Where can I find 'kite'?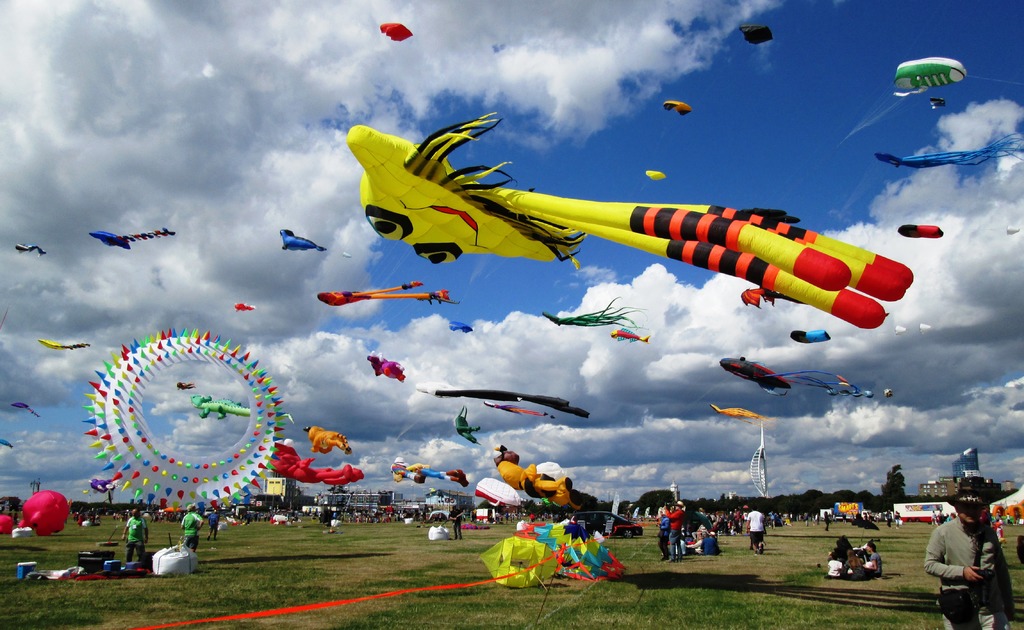
You can find it at x1=538, y1=290, x2=650, y2=330.
